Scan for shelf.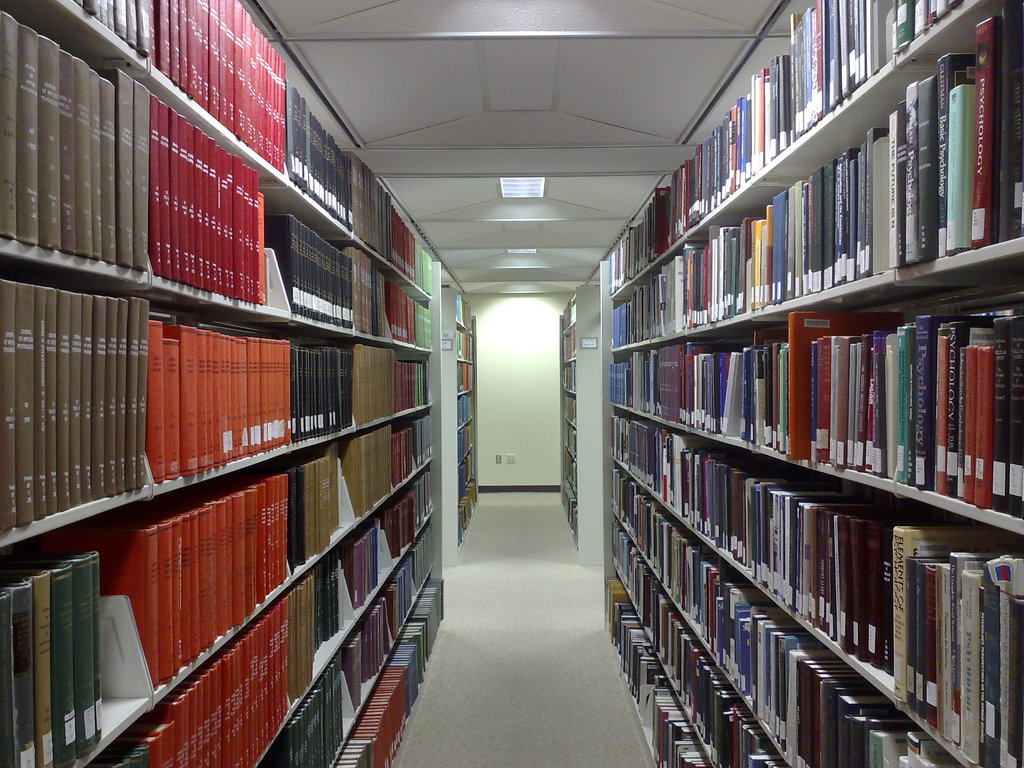
Scan result: rect(554, 322, 578, 367).
